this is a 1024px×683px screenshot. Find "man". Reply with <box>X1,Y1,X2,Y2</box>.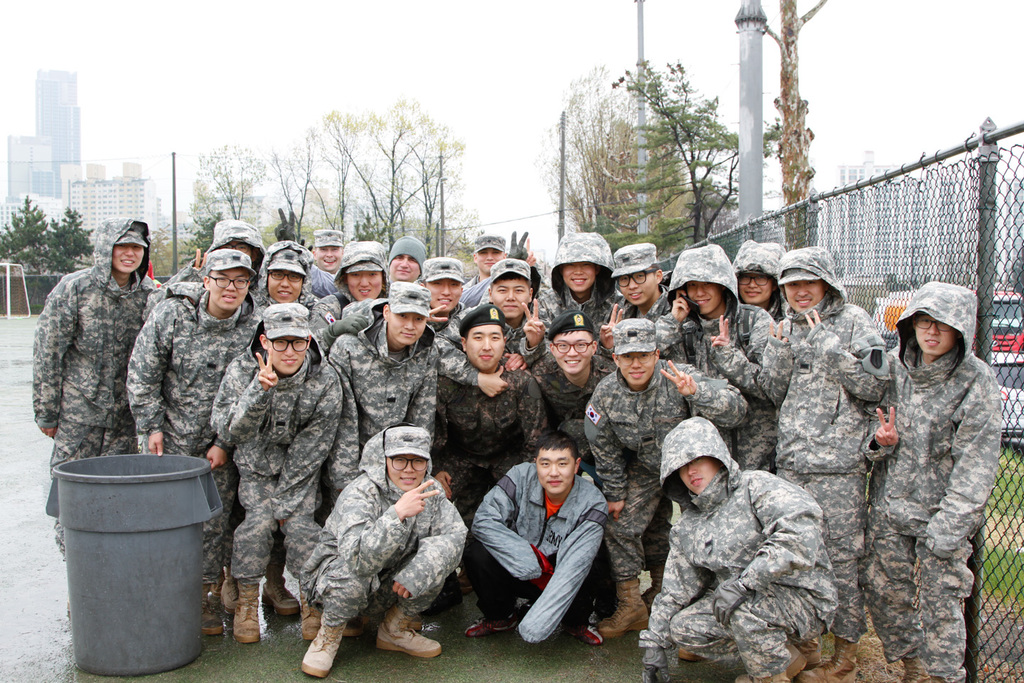
<box>538,230,608,334</box>.
